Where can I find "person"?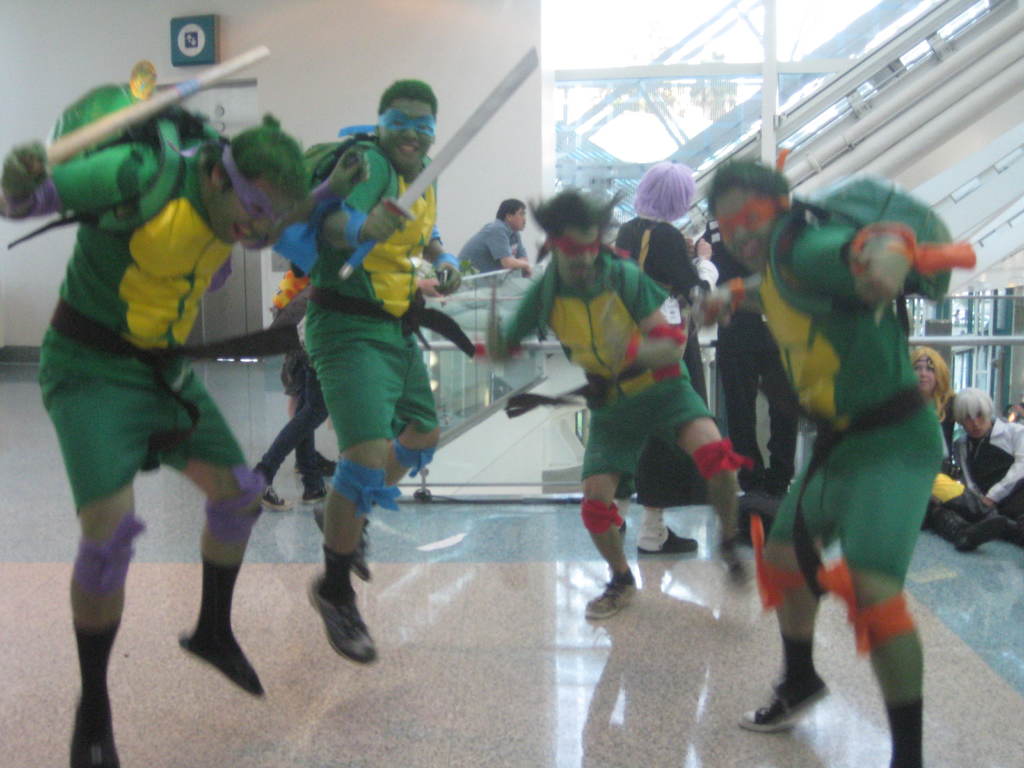
You can find it at [486, 177, 753, 625].
